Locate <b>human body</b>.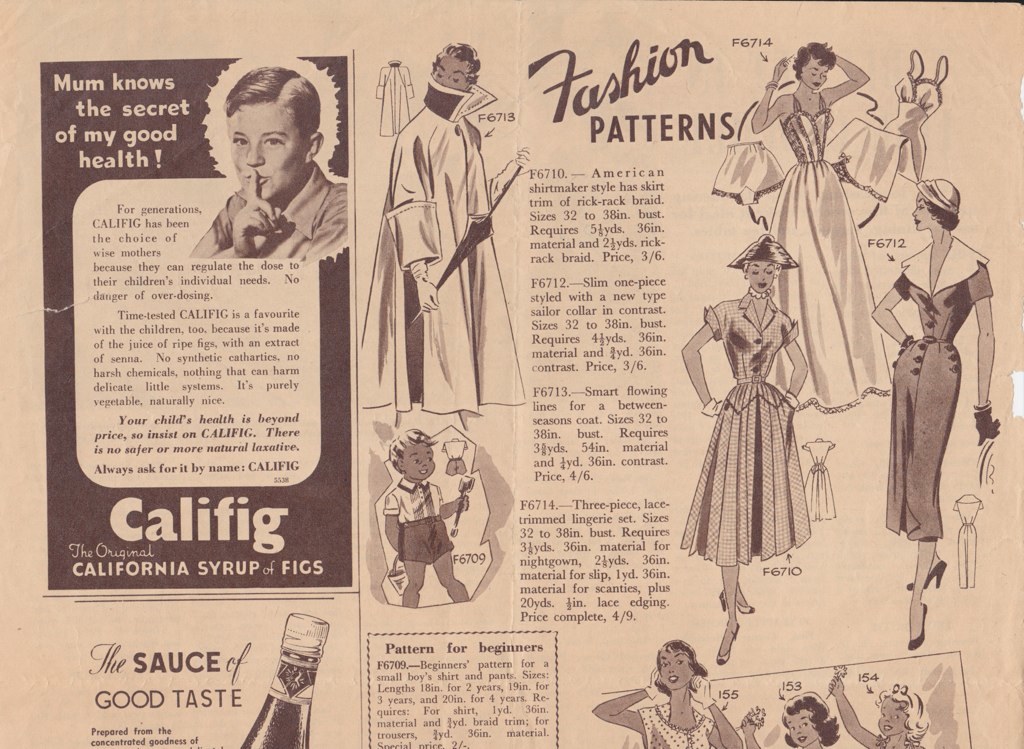
Bounding box: Rect(594, 670, 741, 748).
